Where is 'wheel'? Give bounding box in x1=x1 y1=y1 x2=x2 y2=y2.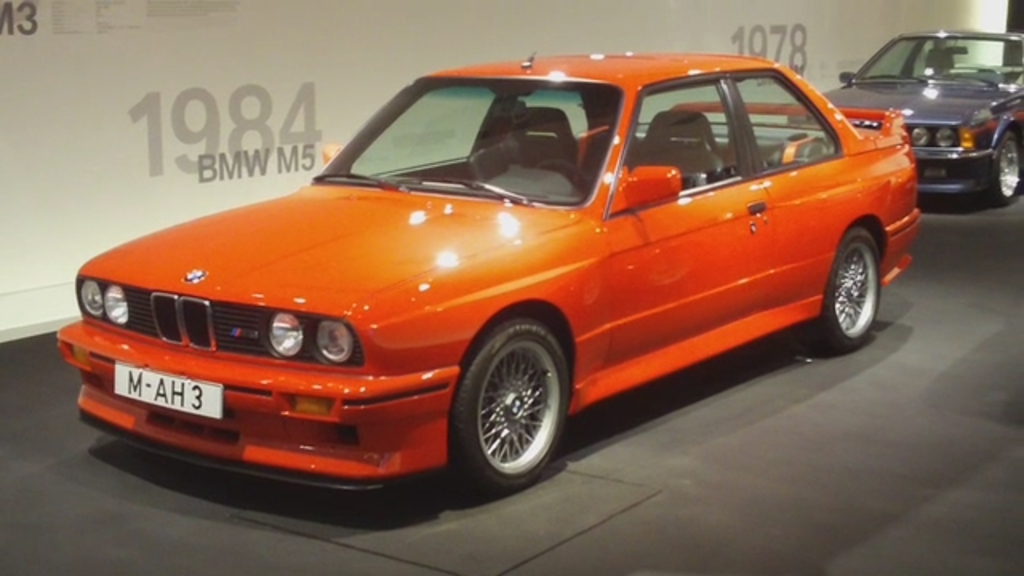
x1=536 y1=158 x2=594 y2=202.
